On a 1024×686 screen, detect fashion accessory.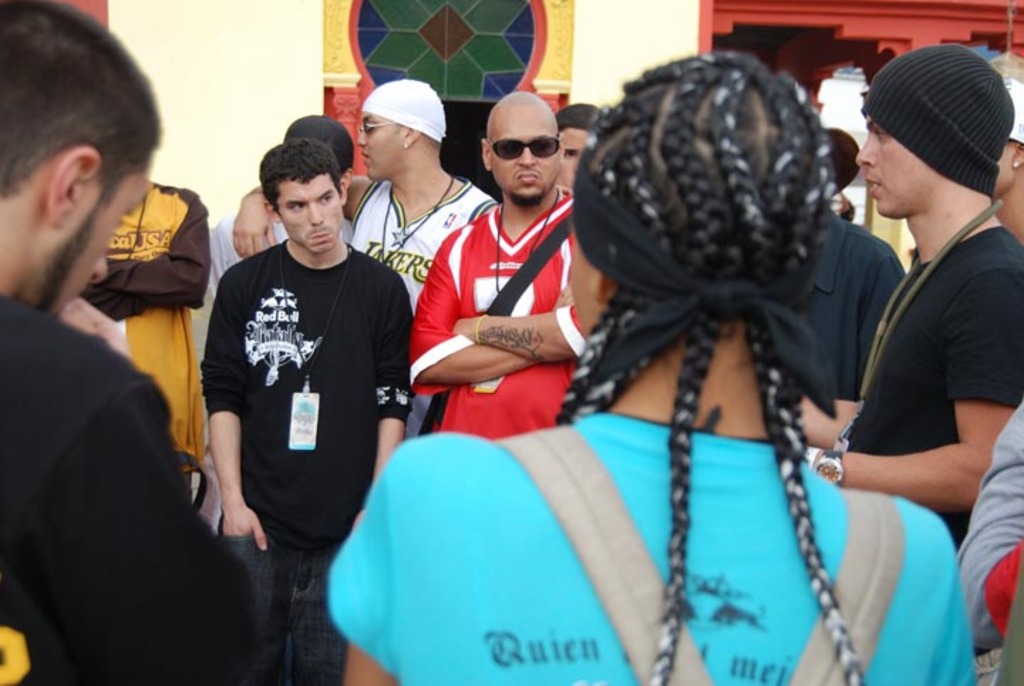
[488, 424, 912, 685].
